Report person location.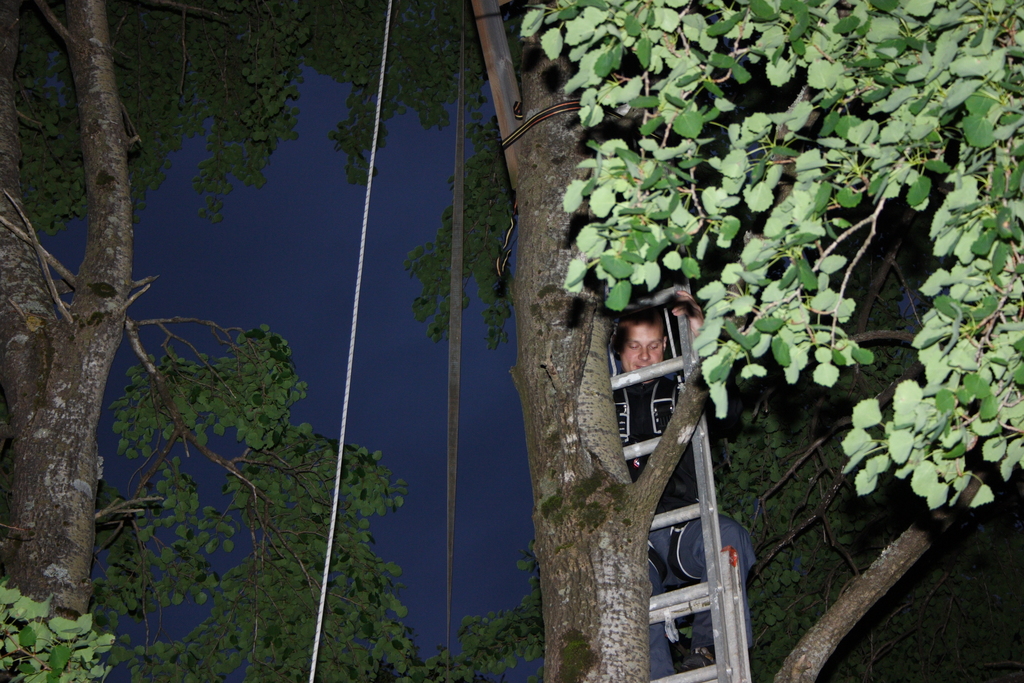
Report: <region>602, 284, 767, 682</region>.
